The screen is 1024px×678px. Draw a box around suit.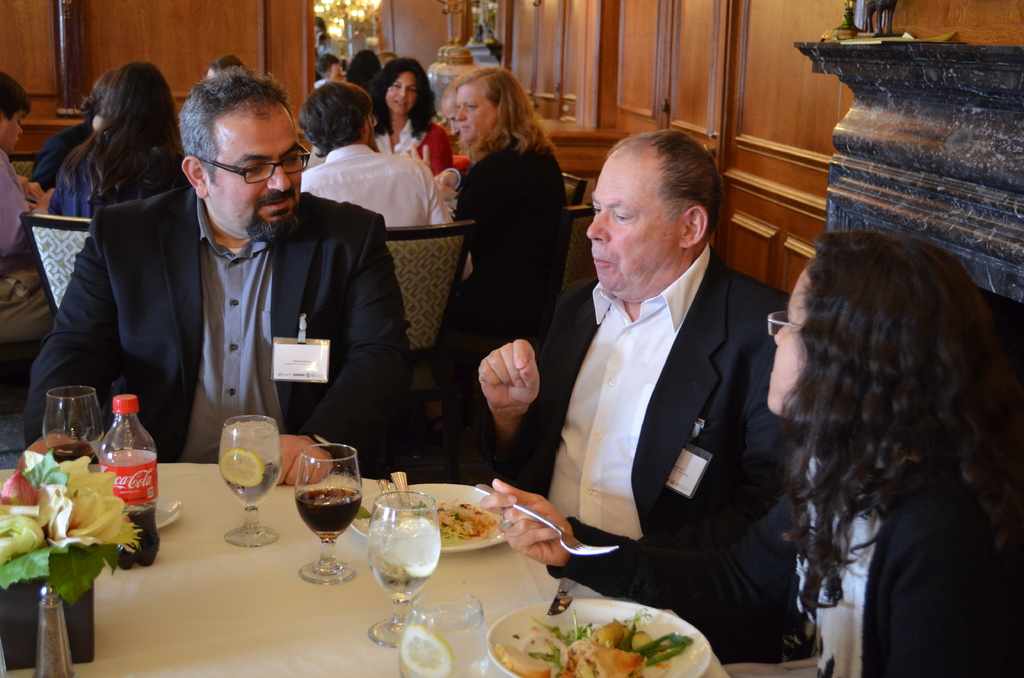
(x1=446, y1=236, x2=796, y2=660).
